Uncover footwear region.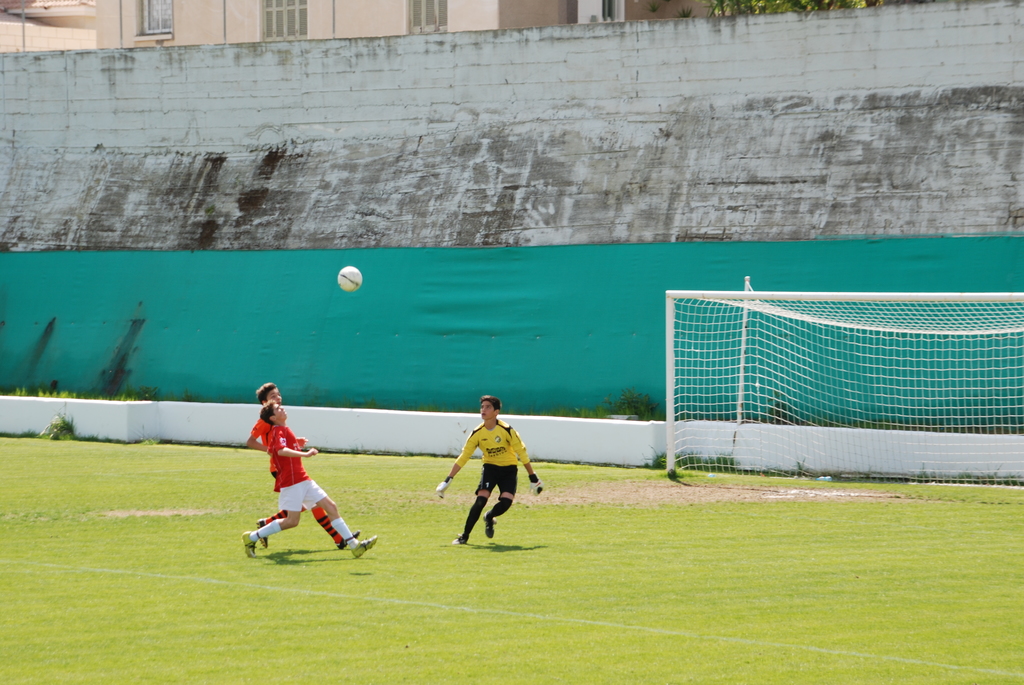
Uncovered: 352, 533, 374, 556.
